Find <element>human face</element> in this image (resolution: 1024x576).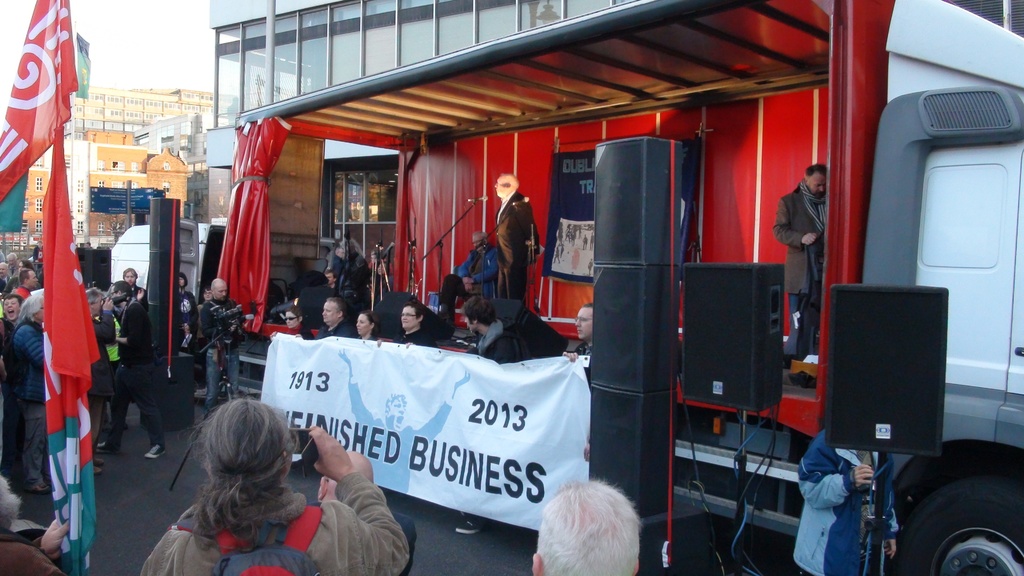
bbox=[124, 269, 137, 284].
